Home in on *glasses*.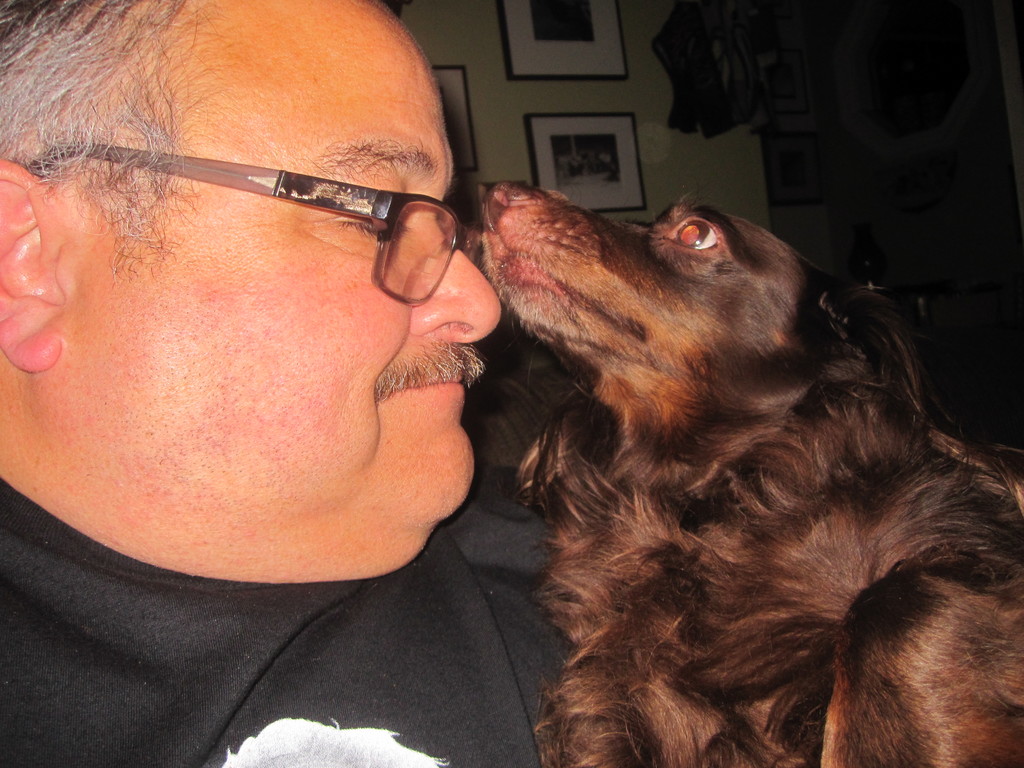
Homed in at [28,144,464,308].
